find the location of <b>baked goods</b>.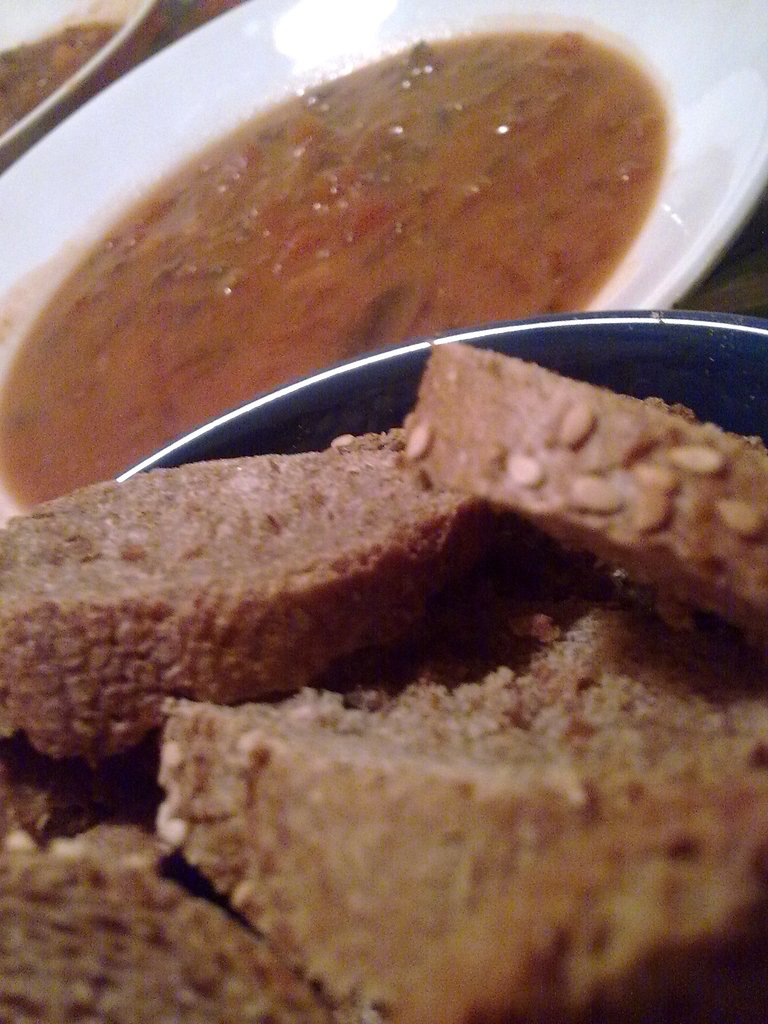
Location: [396,340,767,652].
